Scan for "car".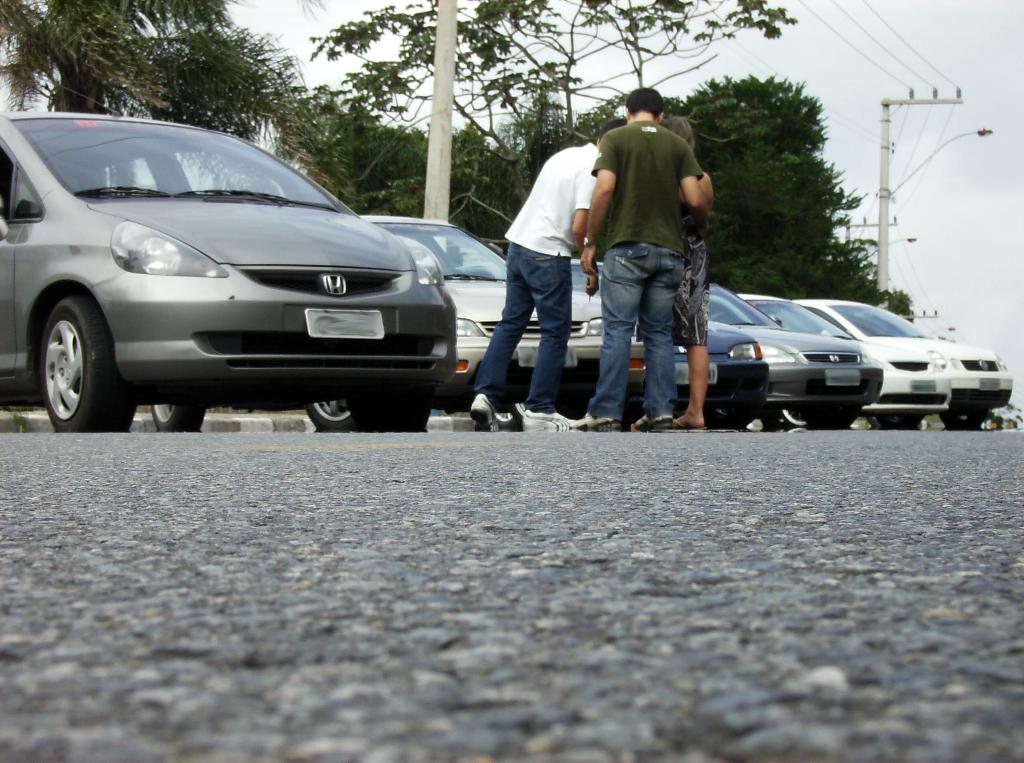
Scan result: bbox=[0, 106, 457, 433].
